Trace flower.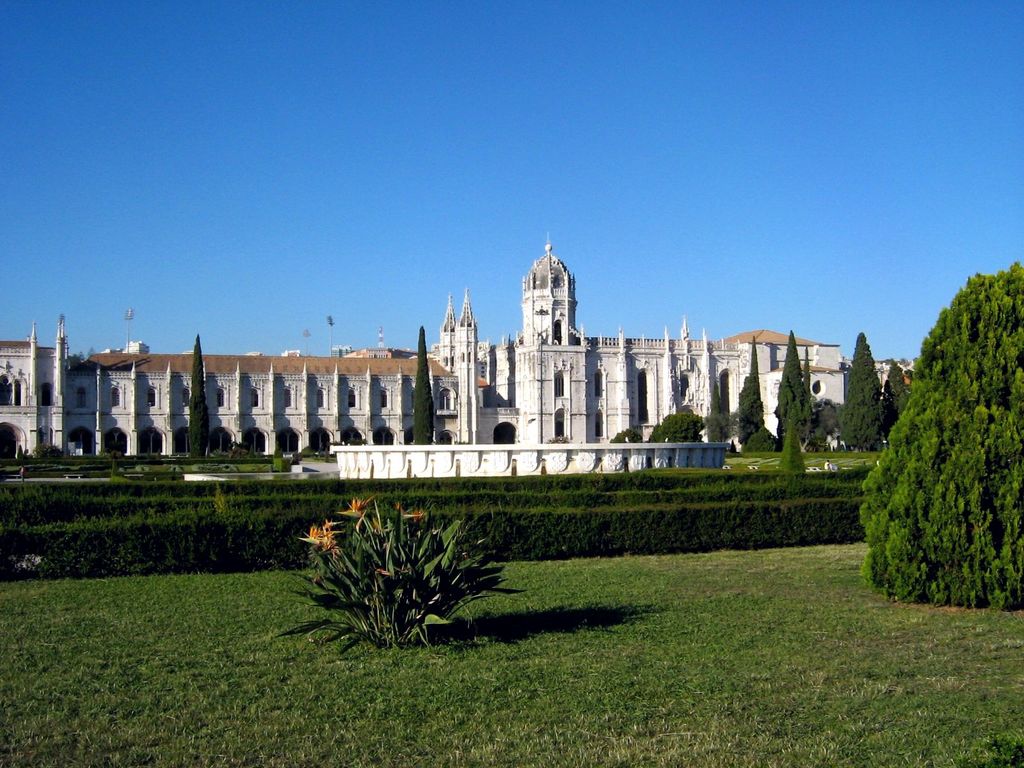
Traced to pyautogui.locateOnScreen(351, 497, 371, 515).
